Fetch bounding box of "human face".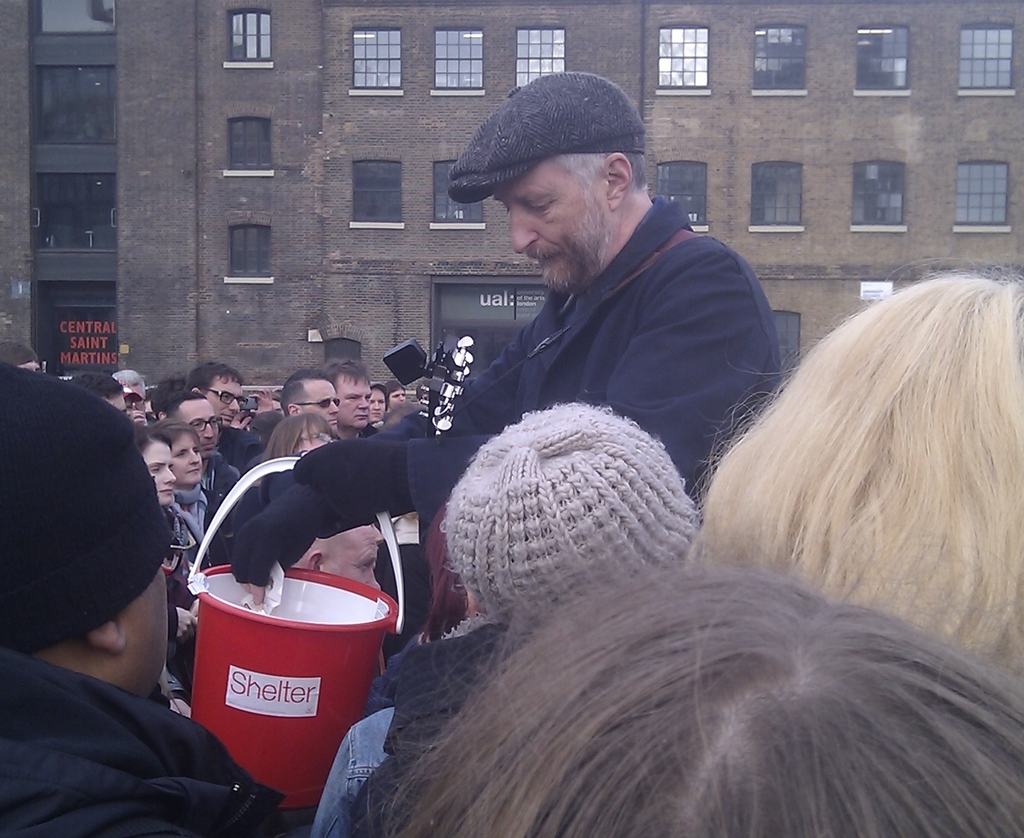
Bbox: pyautogui.locateOnScreen(366, 384, 386, 419).
